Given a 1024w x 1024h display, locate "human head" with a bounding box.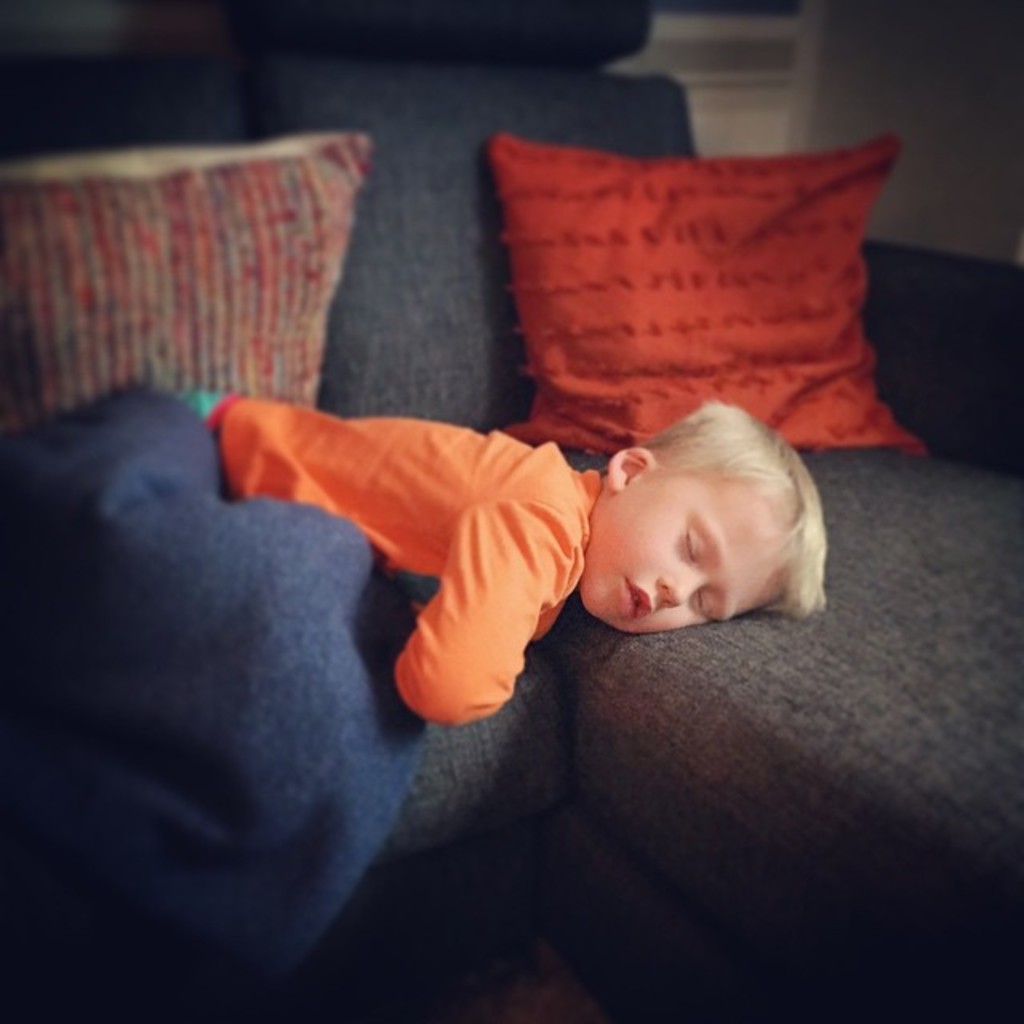
Located: bbox(576, 398, 834, 658).
